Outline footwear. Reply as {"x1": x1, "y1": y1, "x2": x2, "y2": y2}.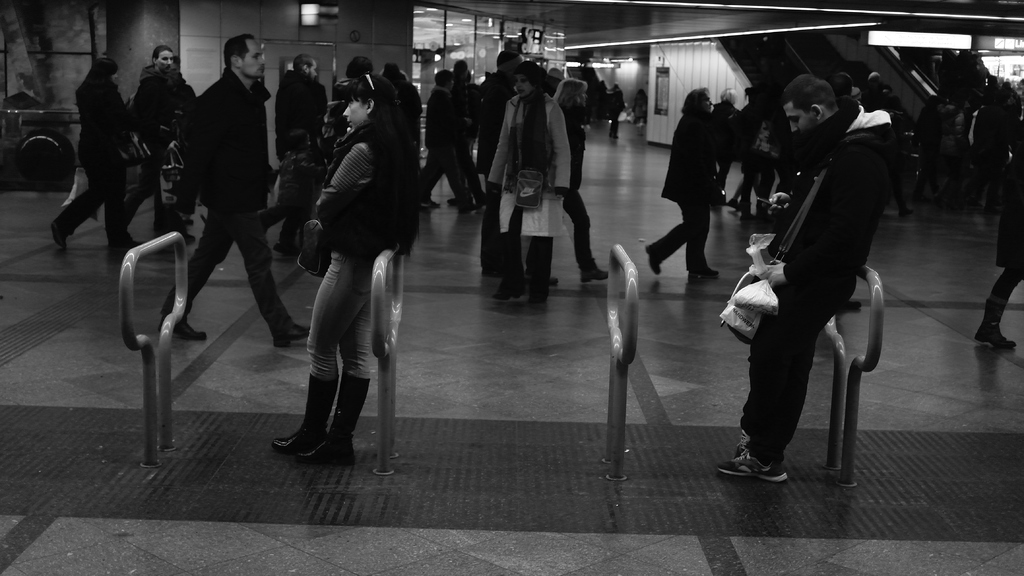
{"x1": 51, "y1": 225, "x2": 69, "y2": 257}.
